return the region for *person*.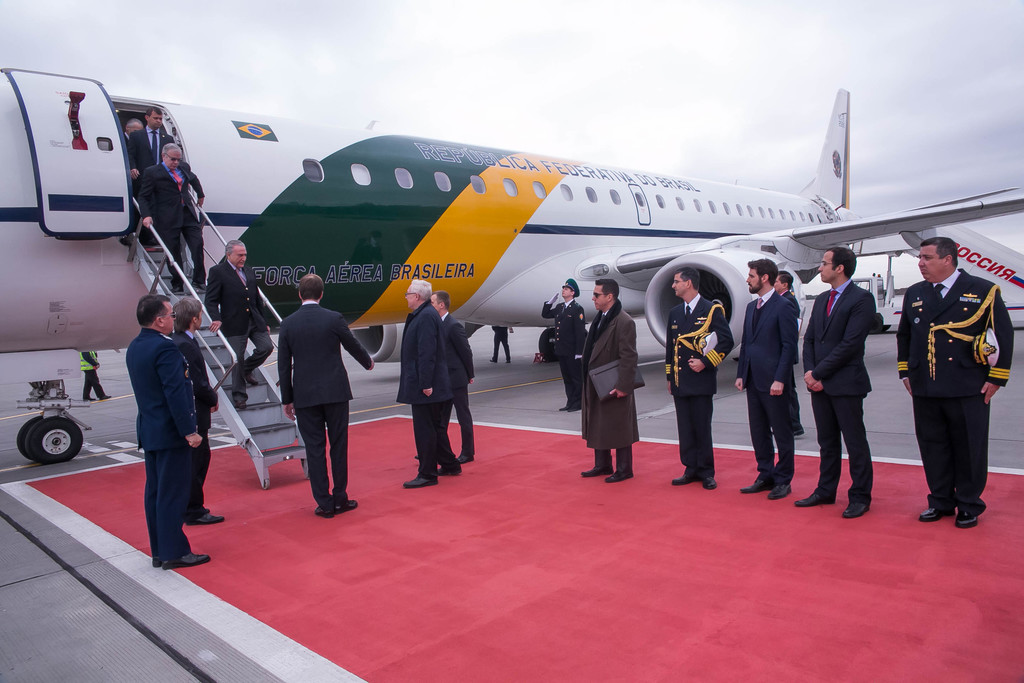
box(138, 141, 206, 292).
